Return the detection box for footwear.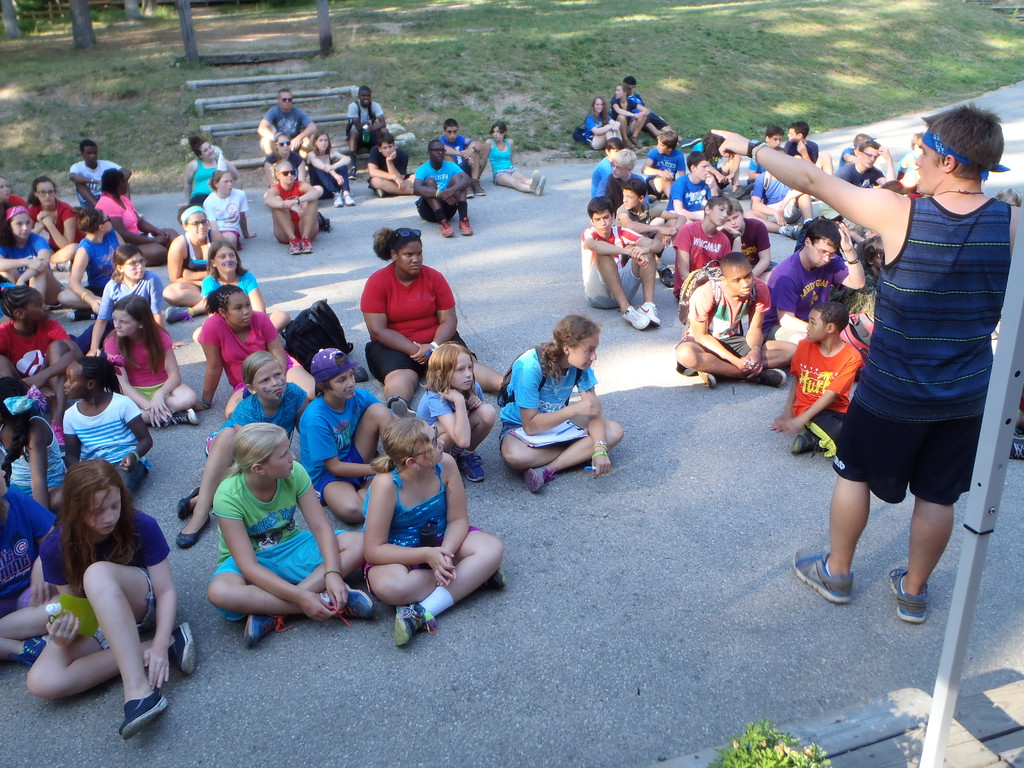
detection(886, 564, 930, 622).
